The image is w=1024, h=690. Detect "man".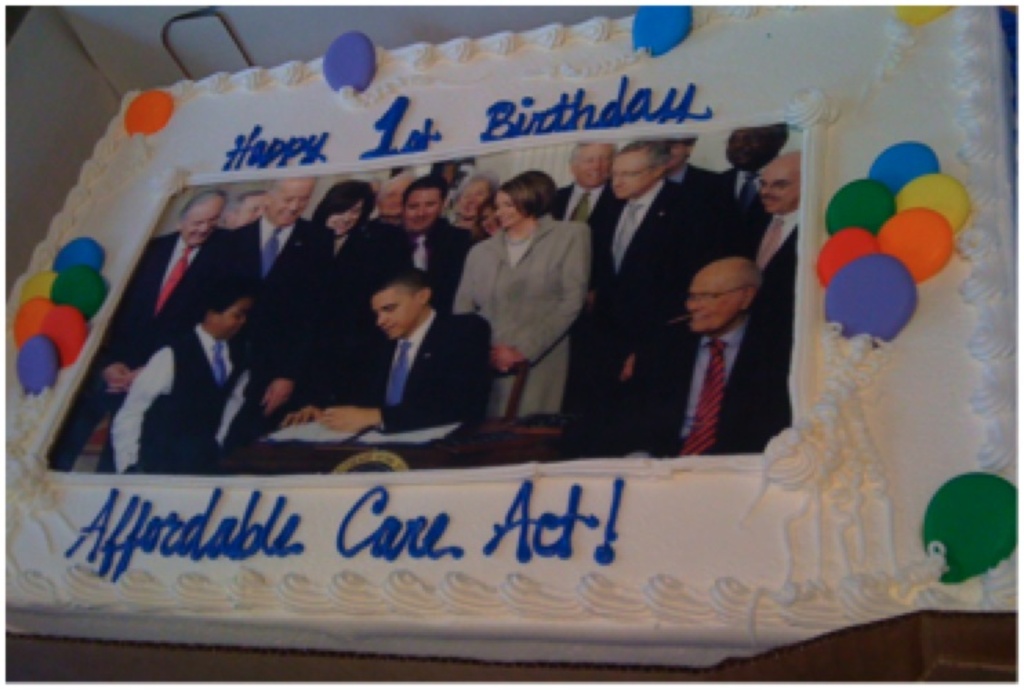
Detection: [x1=279, y1=269, x2=491, y2=433].
